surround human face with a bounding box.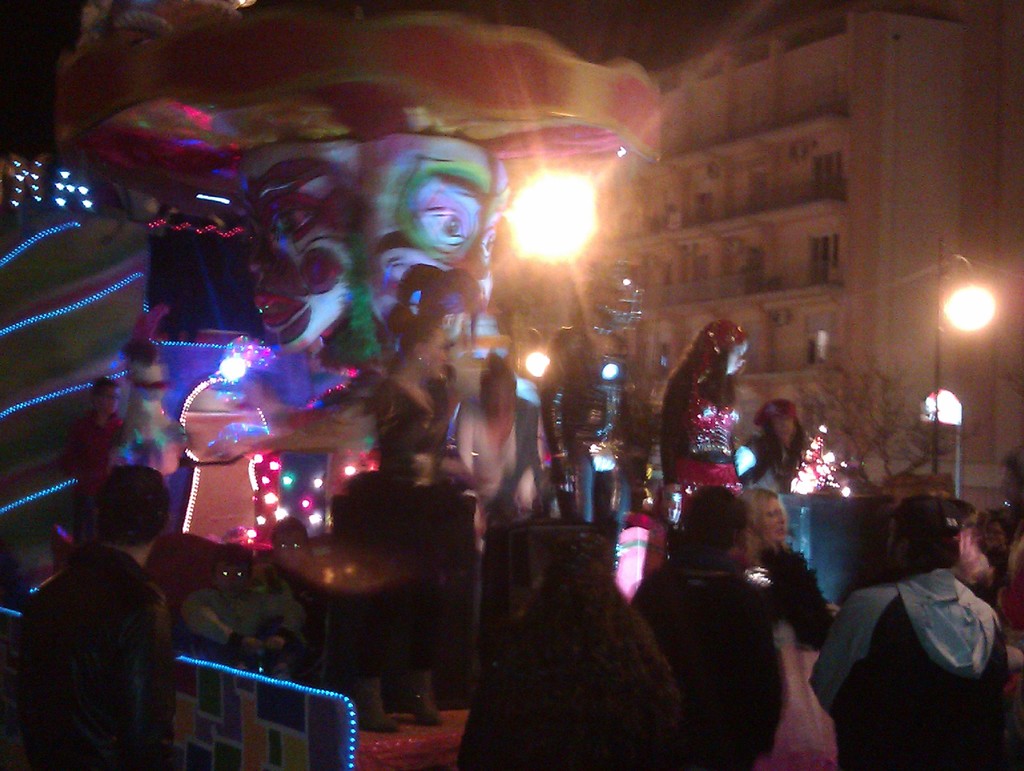
region(390, 129, 510, 327).
